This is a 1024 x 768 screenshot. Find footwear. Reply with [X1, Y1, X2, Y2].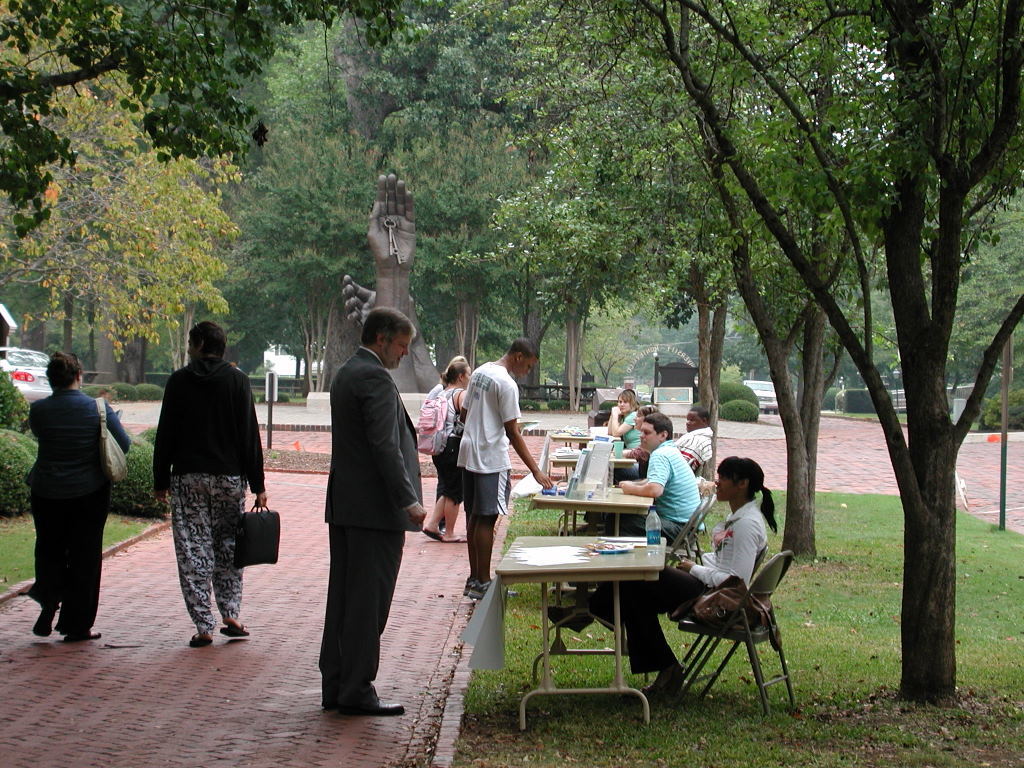
[316, 696, 348, 712].
